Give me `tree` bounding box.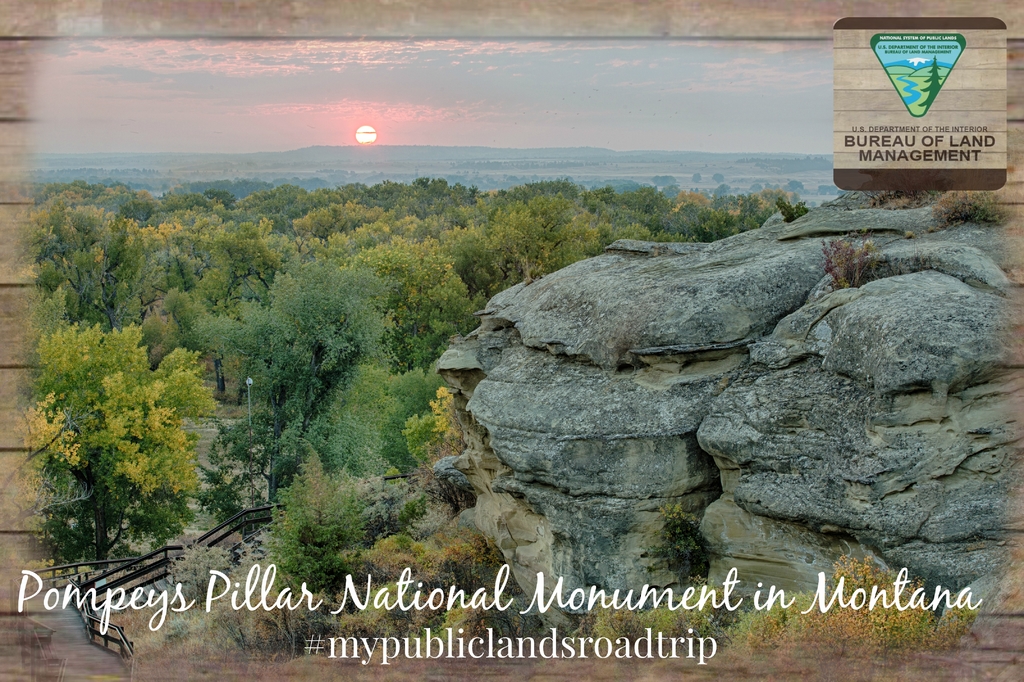
[x1=304, y1=363, x2=444, y2=509].
